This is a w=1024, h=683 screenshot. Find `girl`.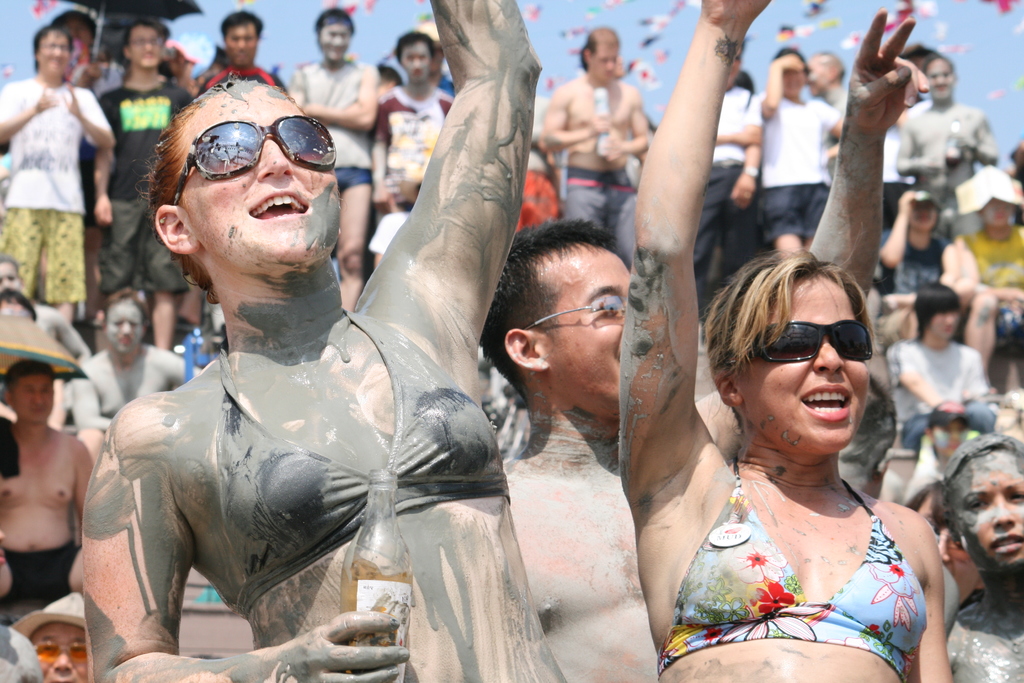
Bounding box: (286, 6, 378, 311).
